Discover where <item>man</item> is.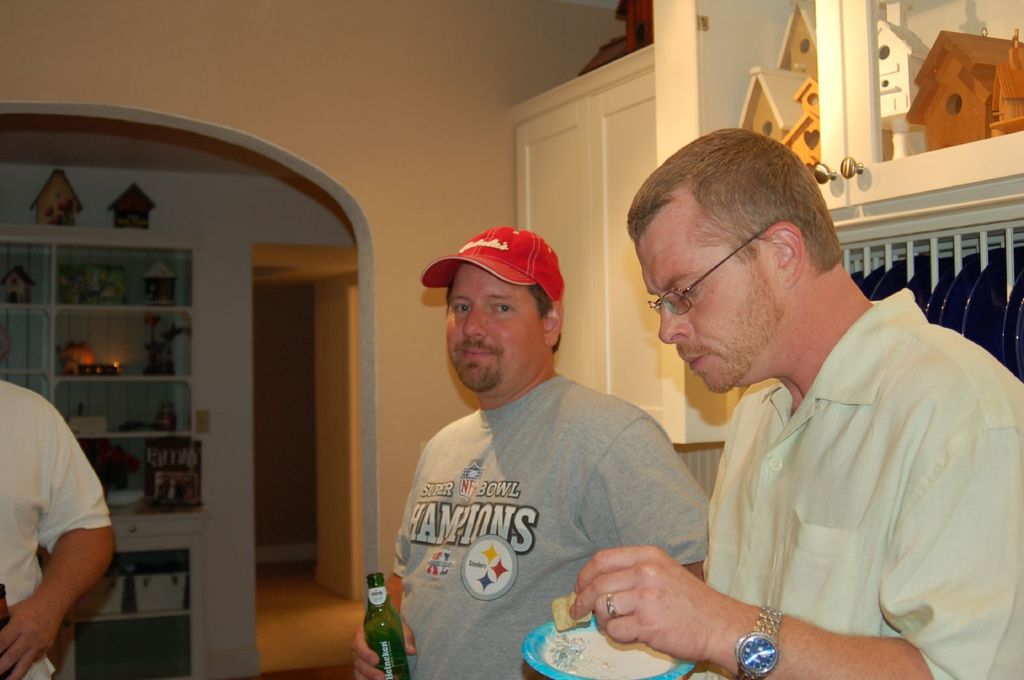
Discovered at bbox(347, 230, 714, 679).
